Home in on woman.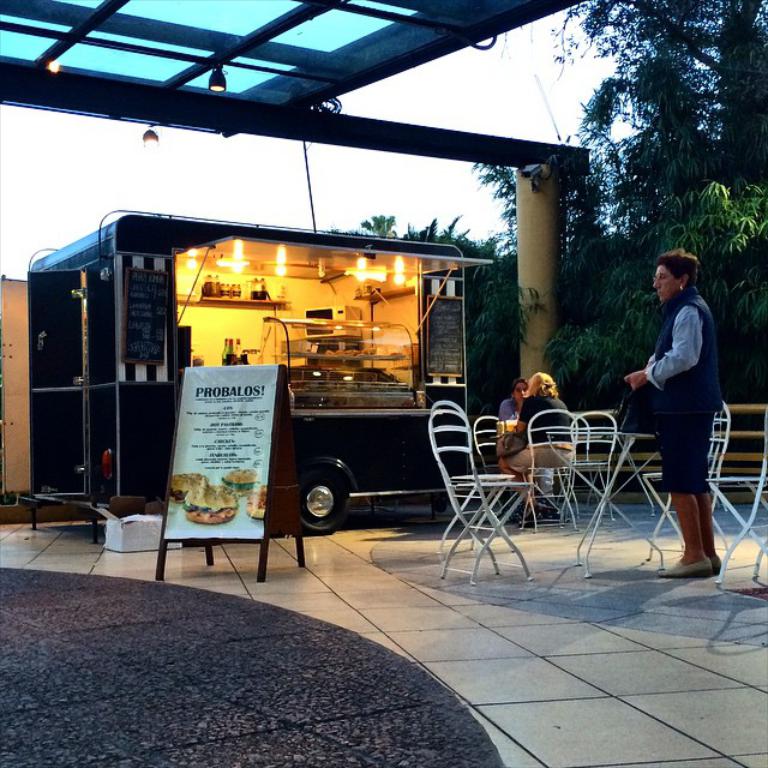
Homed in at x1=624 y1=250 x2=745 y2=576.
